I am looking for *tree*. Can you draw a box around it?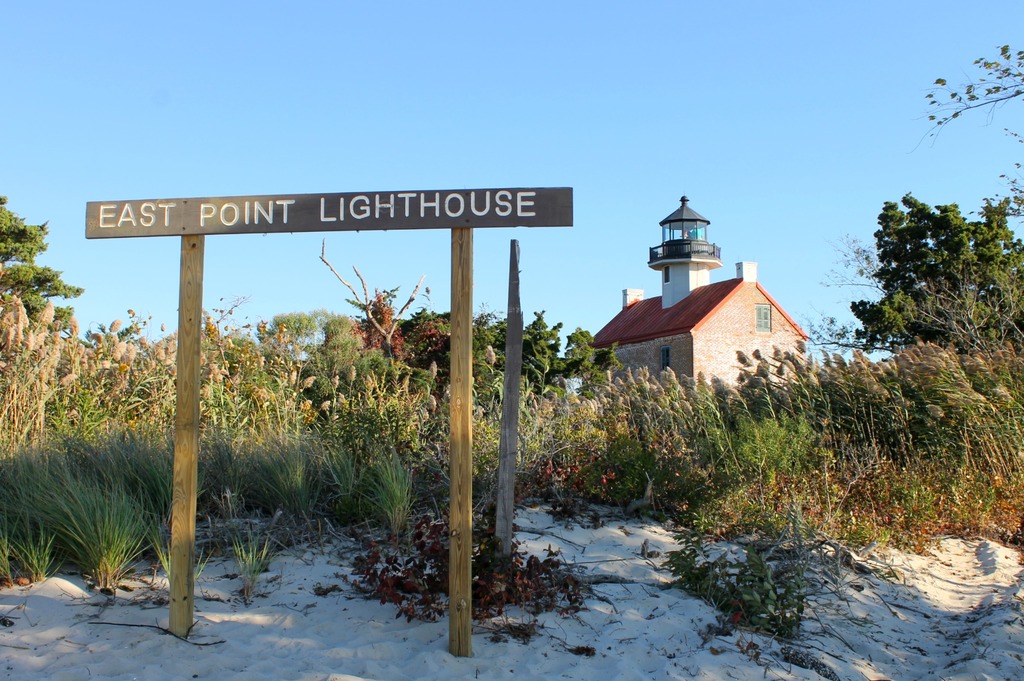
Sure, the bounding box is 0:195:80:344.
